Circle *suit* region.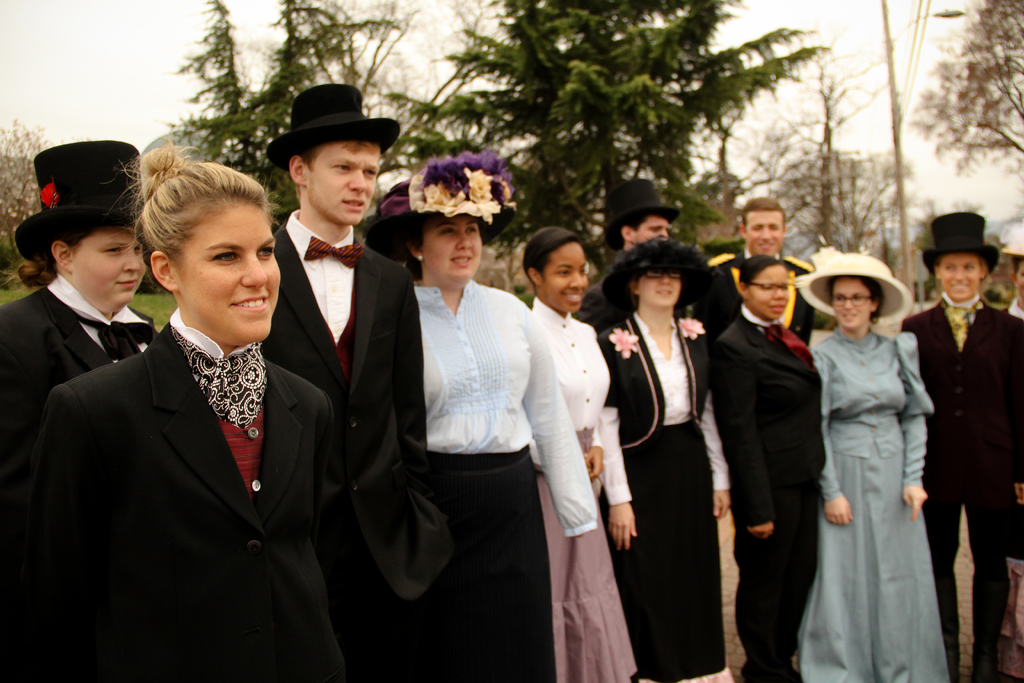
Region: [698, 251, 807, 343].
